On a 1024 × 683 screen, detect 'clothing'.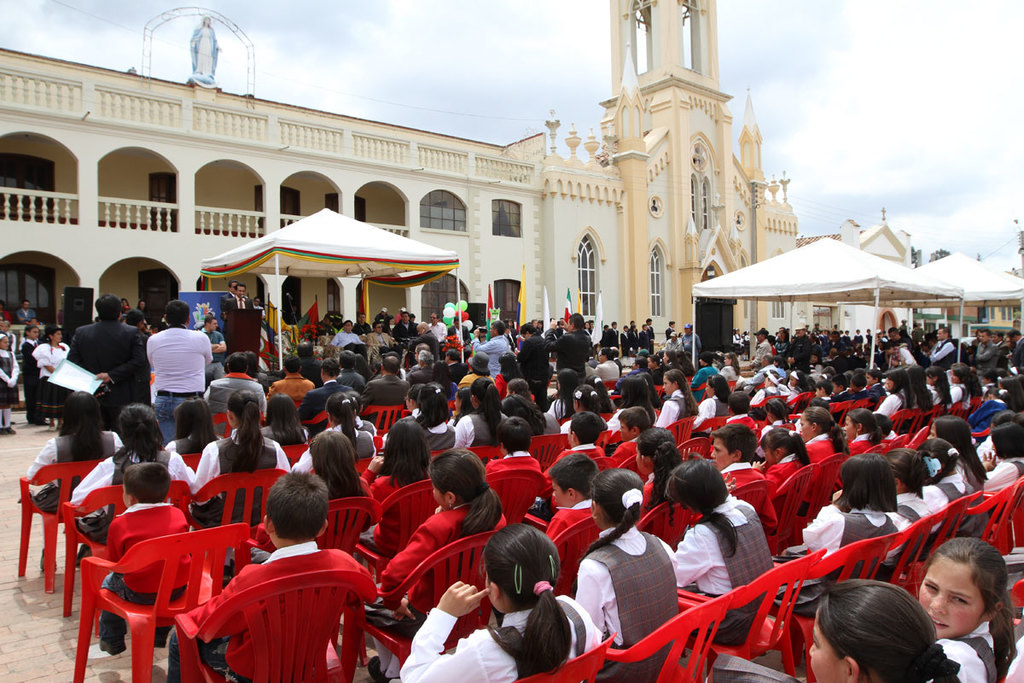
bbox=[940, 614, 1002, 682].
